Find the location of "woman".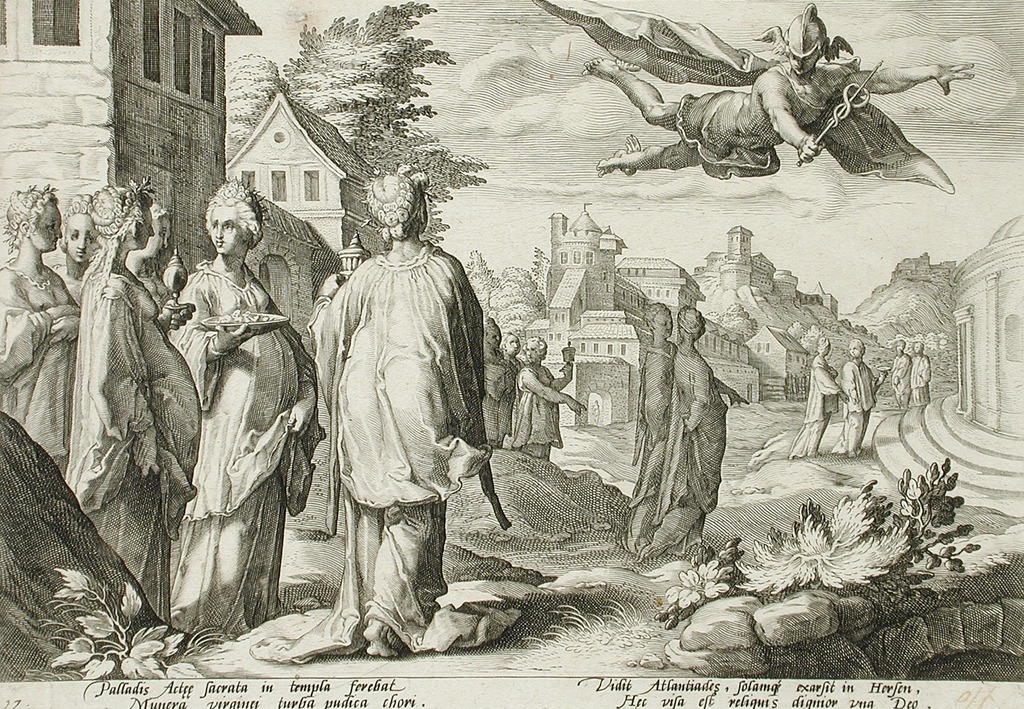
Location: left=0, top=179, right=83, bottom=472.
